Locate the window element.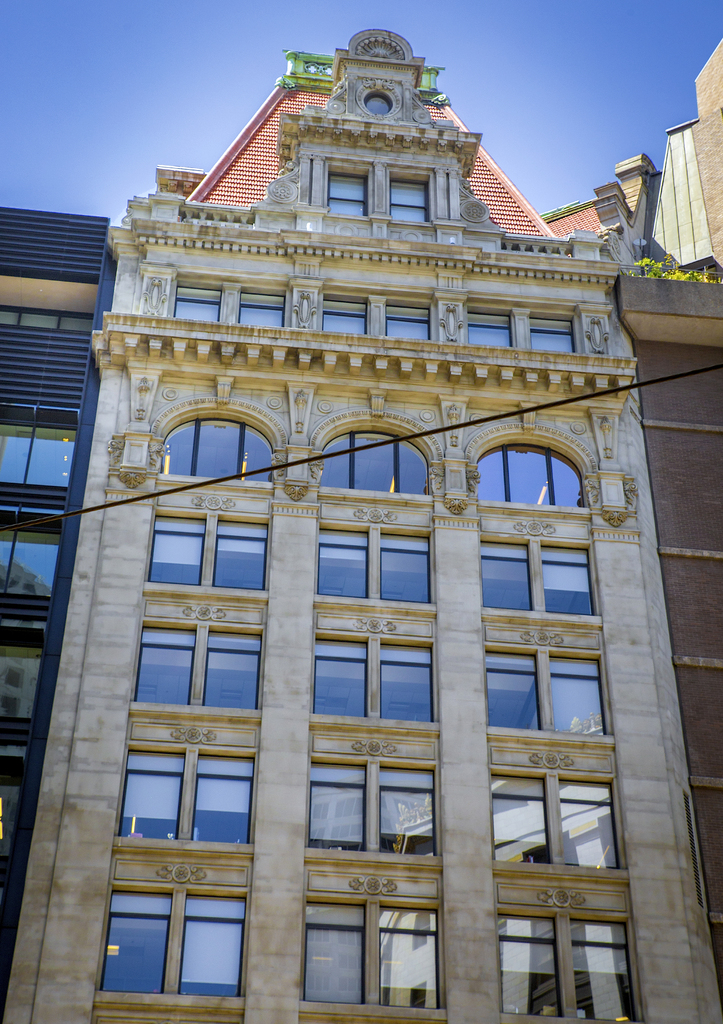
Element bbox: <bbox>142, 515, 207, 583</bbox>.
